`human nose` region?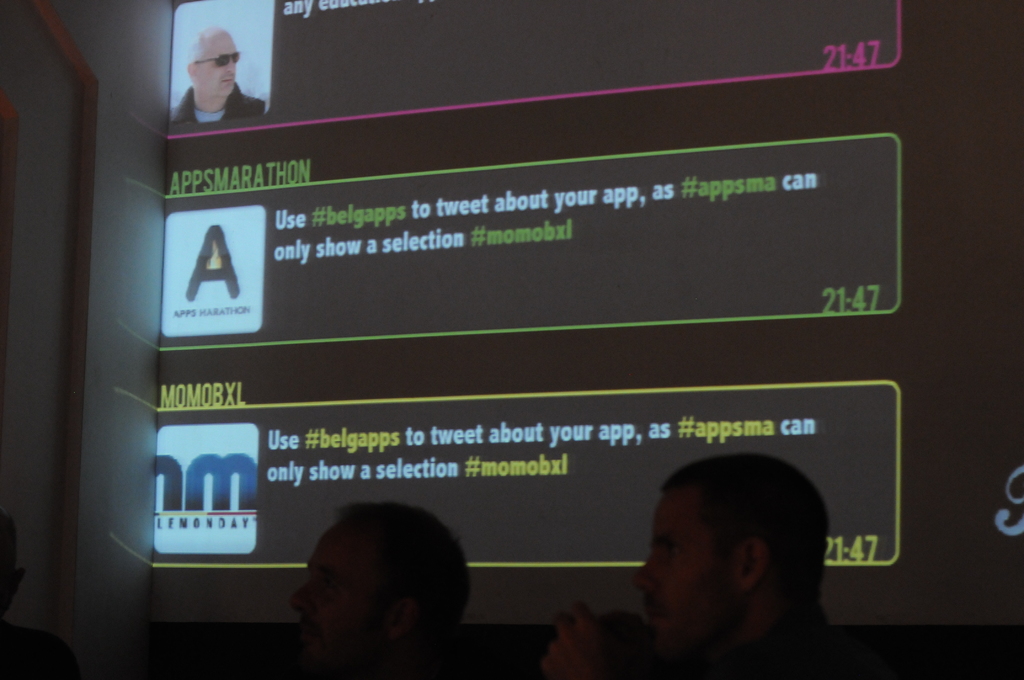
x1=228, y1=56, x2=237, y2=75
